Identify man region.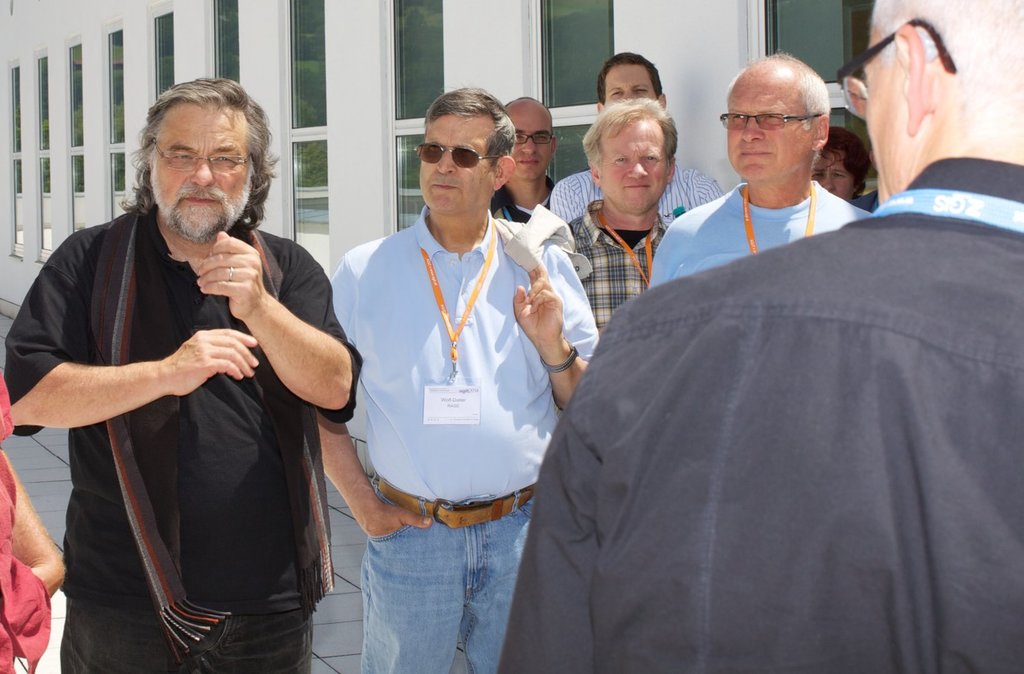
Region: box=[467, 89, 556, 247].
